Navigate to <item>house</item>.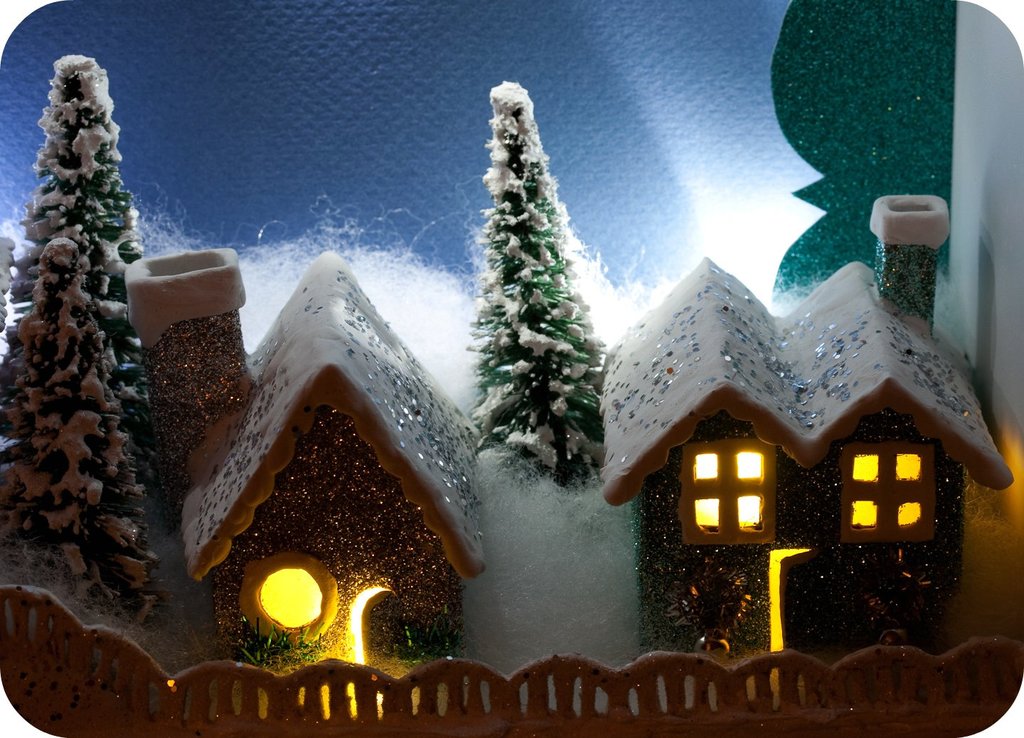
Navigation target: 129,245,477,663.
